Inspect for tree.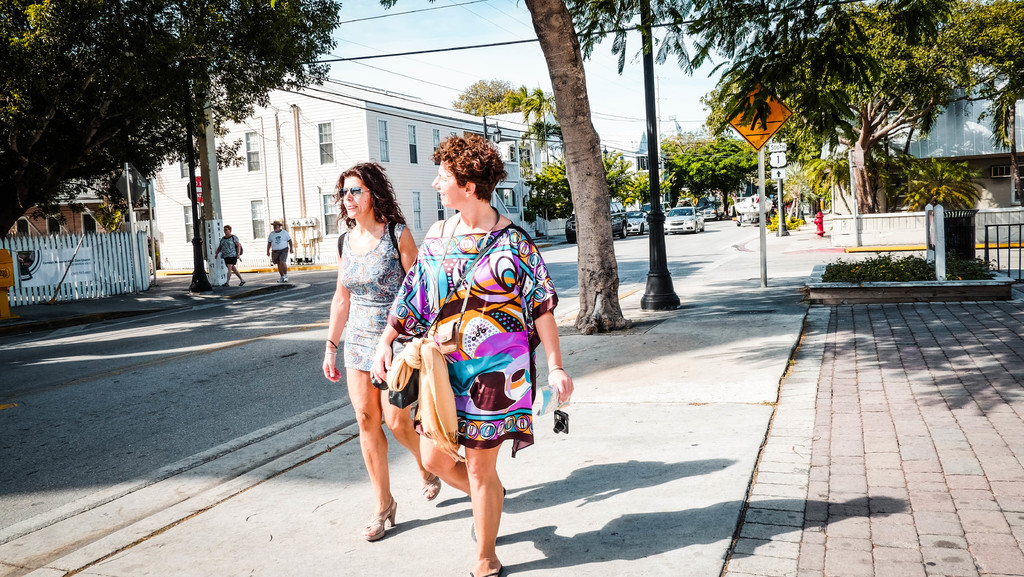
Inspection: 868, 157, 984, 215.
